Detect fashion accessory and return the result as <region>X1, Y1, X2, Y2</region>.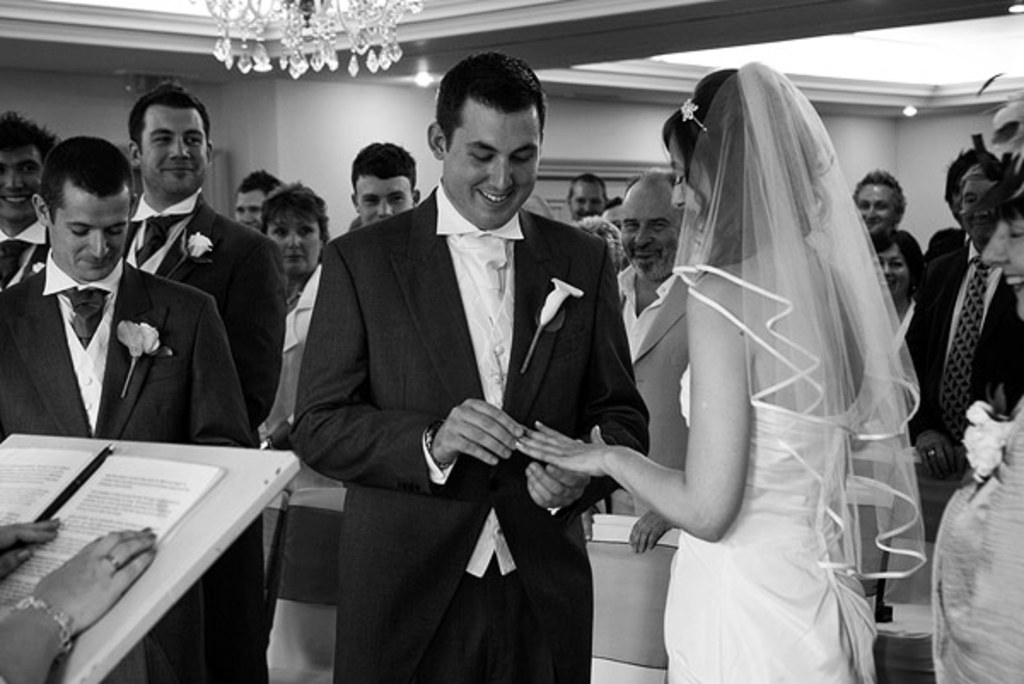
<region>935, 254, 990, 442</region>.
